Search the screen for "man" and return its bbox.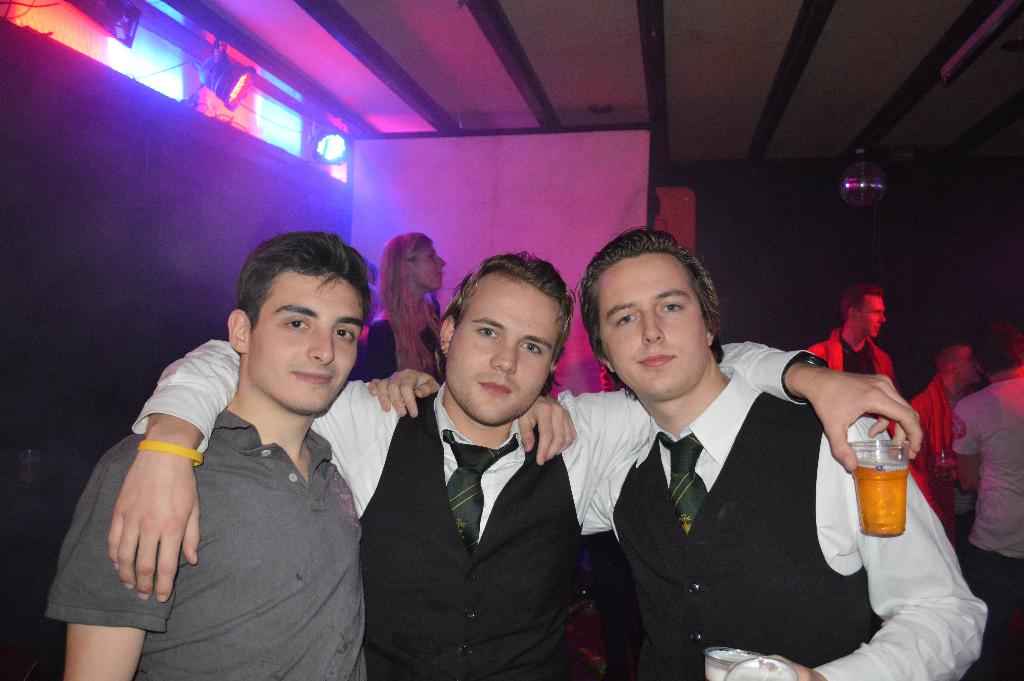
Found: <bbox>109, 251, 924, 680</bbox>.
